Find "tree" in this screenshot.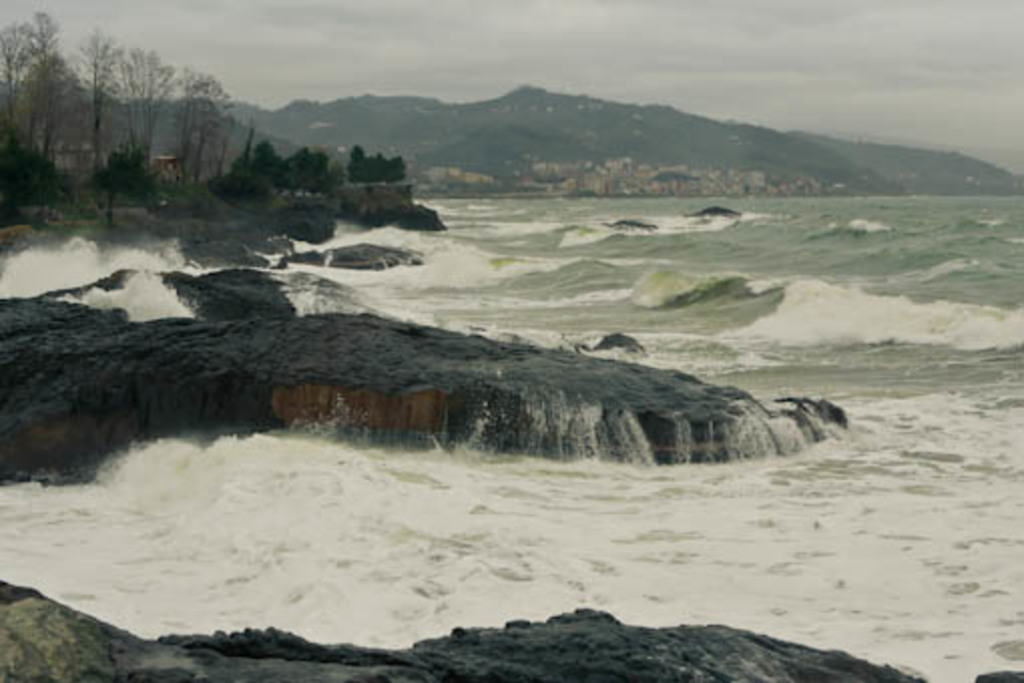
The bounding box for "tree" is {"left": 116, "top": 48, "right": 195, "bottom": 161}.
